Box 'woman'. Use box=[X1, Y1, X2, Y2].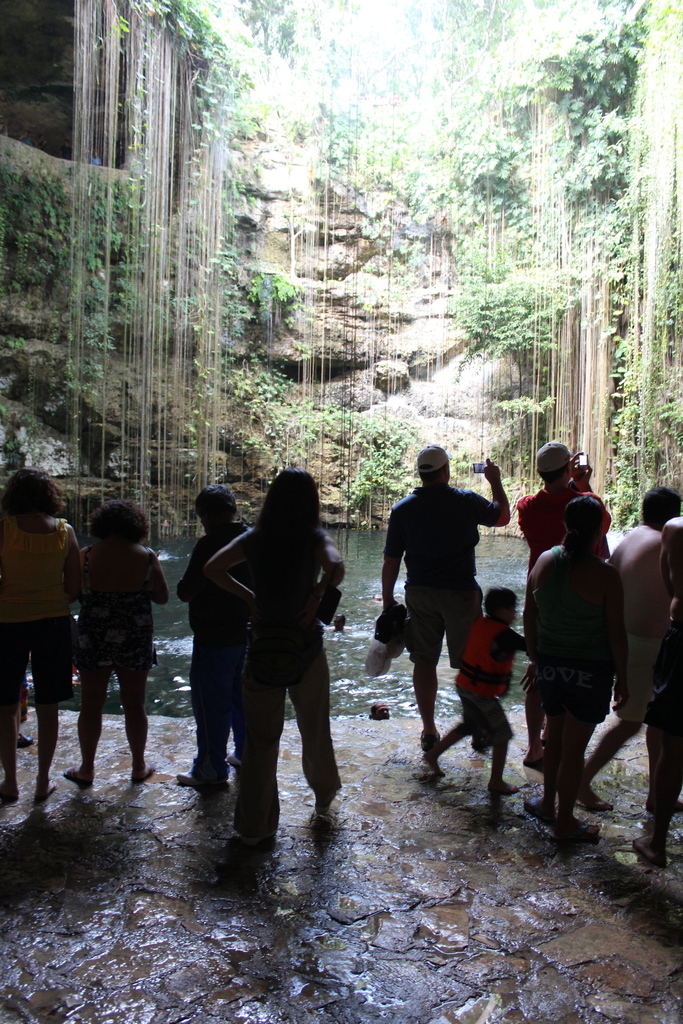
box=[0, 463, 81, 809].
